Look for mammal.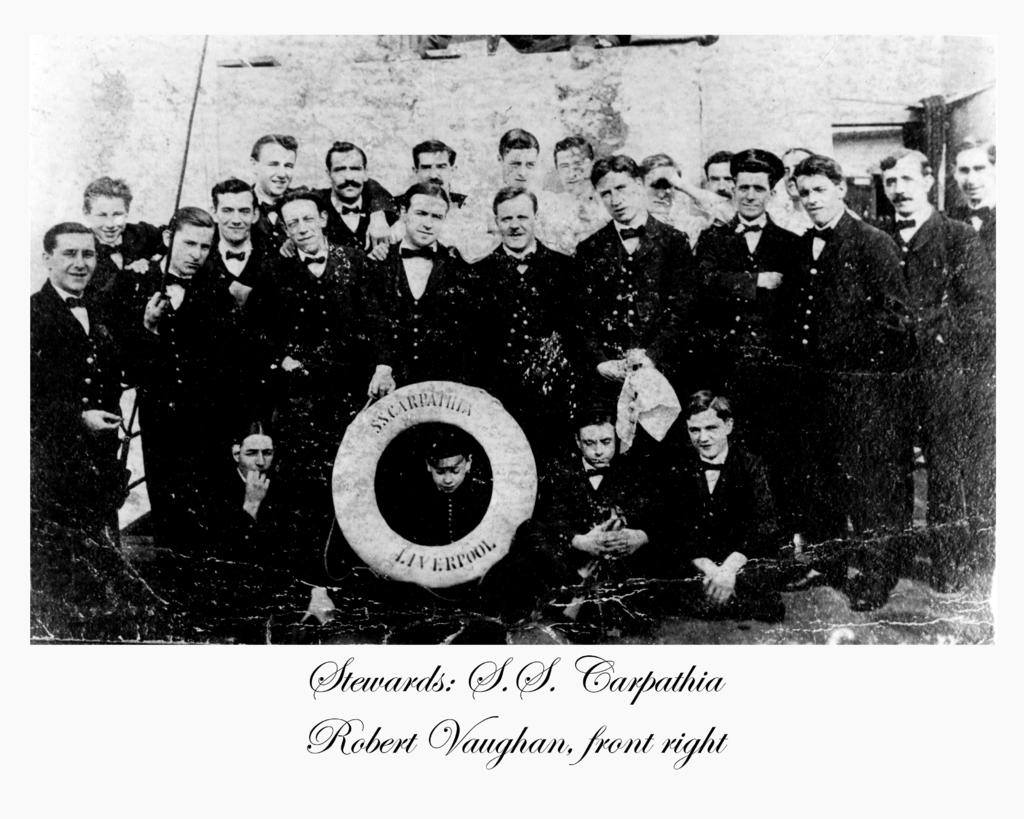
Found: x1=570, y1=148, x2=709, y2=418.
